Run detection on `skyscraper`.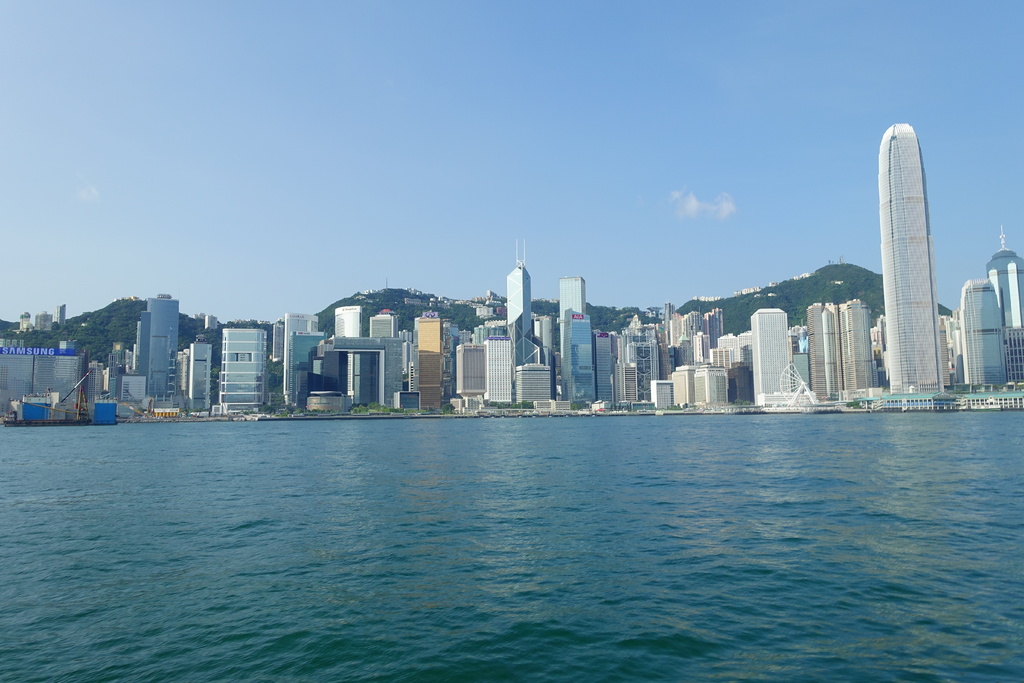
Result: l=891, t=121, r=949, b=402.
